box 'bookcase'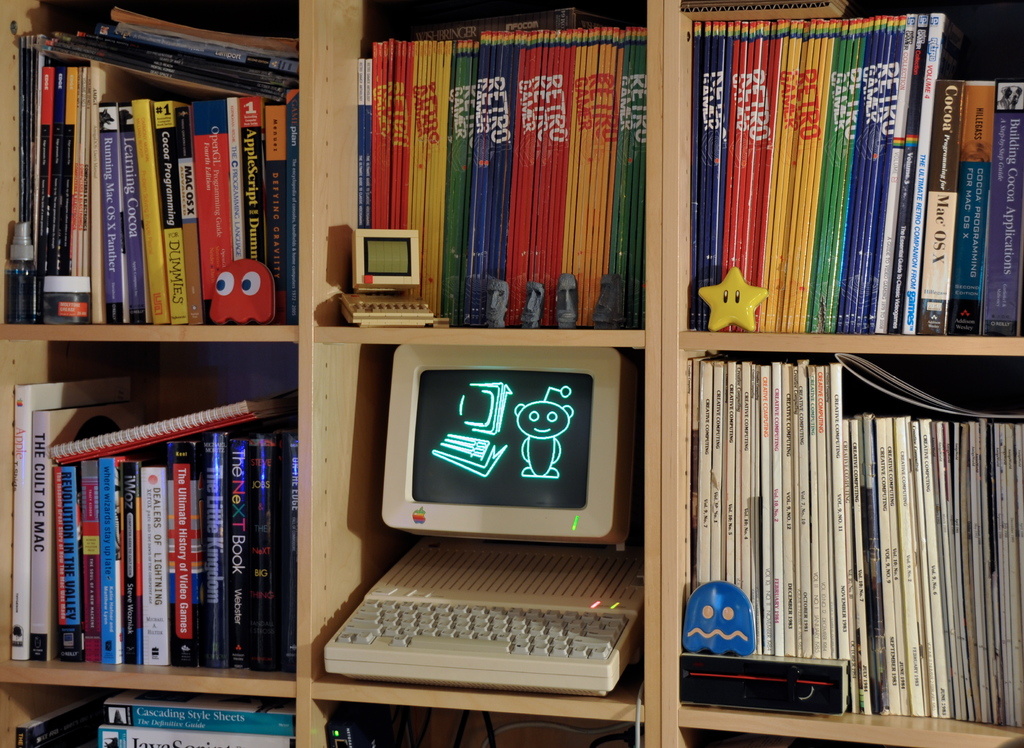
region(0, 0, 1023, 747)
